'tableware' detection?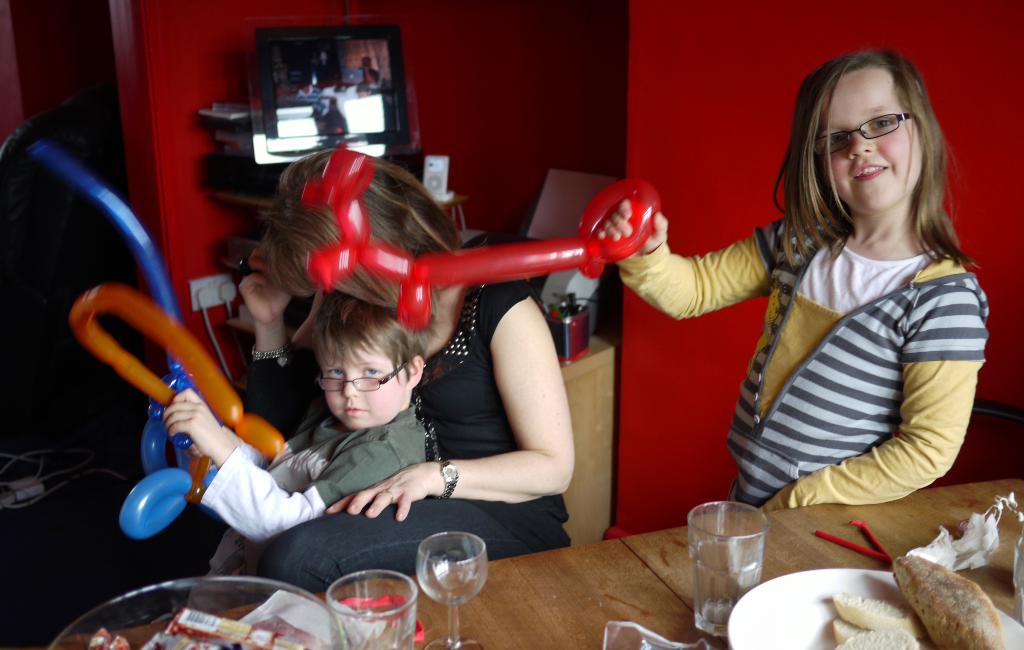
[x1=45, y1=571, x2=335, y2=649]
